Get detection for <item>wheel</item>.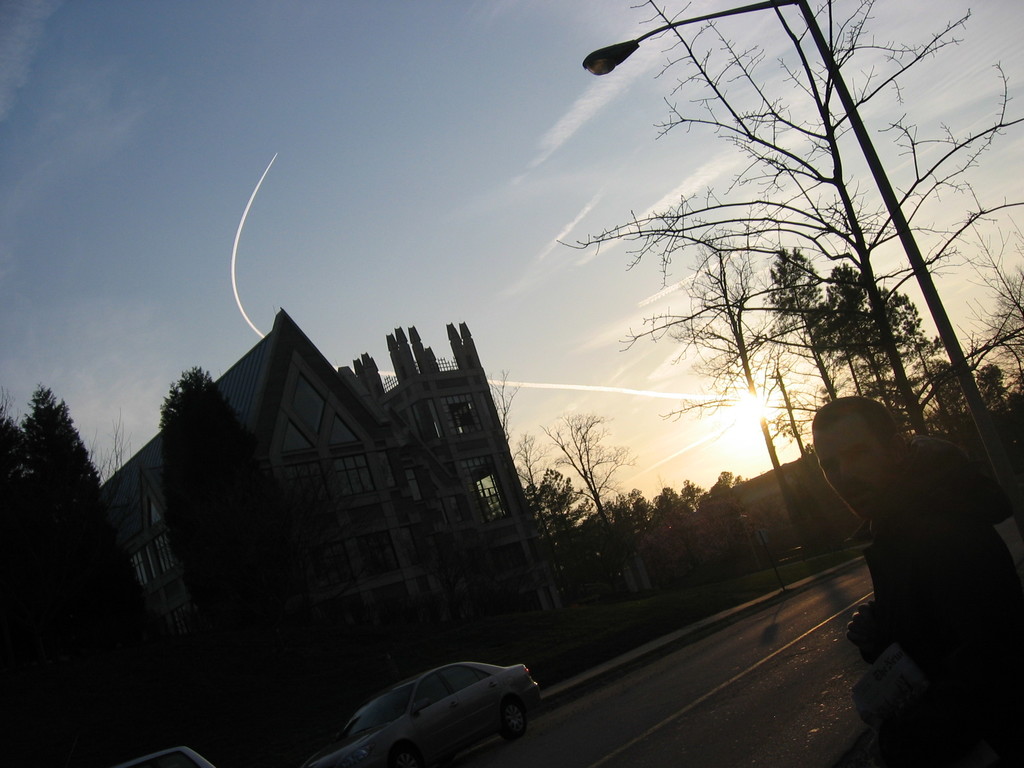
Detection: bbox=[493, 685, 529, 746].
